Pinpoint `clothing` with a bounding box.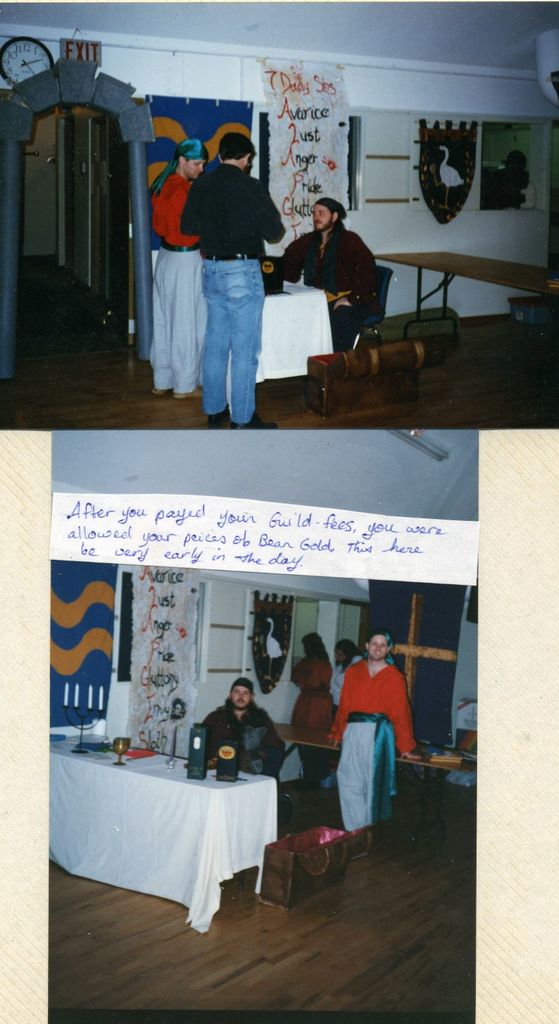
l=330, t=660, r=416, b=834.
